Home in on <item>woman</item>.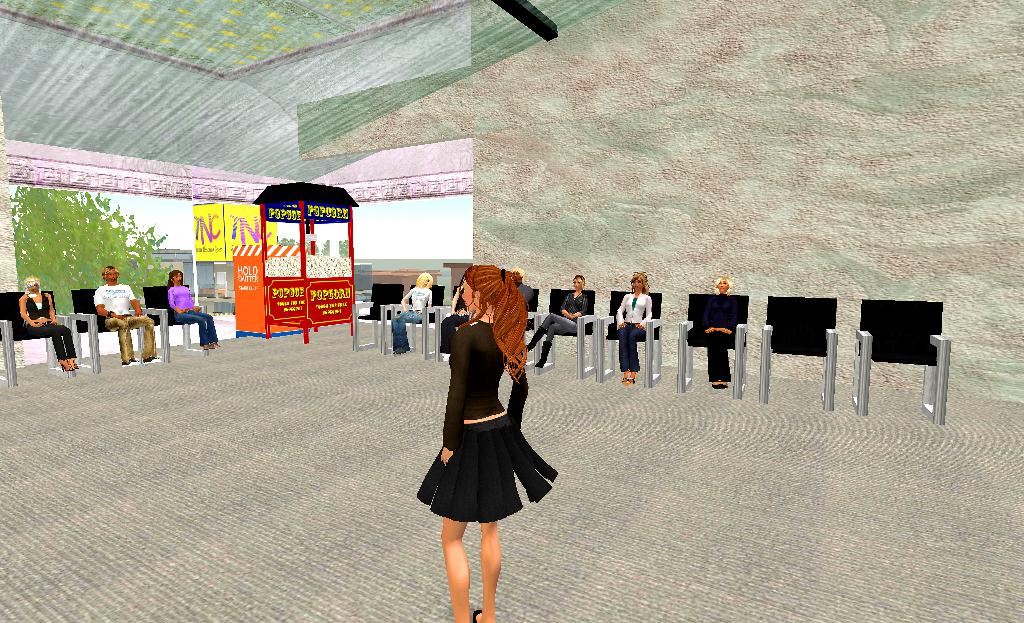
Homed in at detection(396, 270, 431, 350).
